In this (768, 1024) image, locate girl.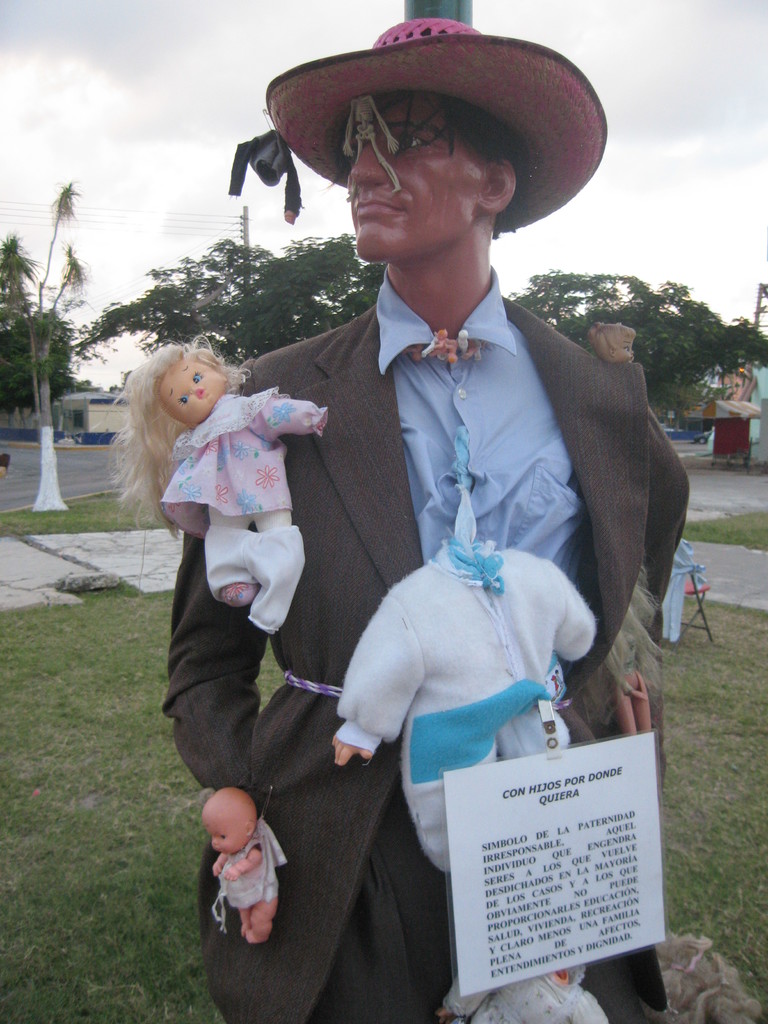
Bounding box: crop(200, 788, 291, 947).
